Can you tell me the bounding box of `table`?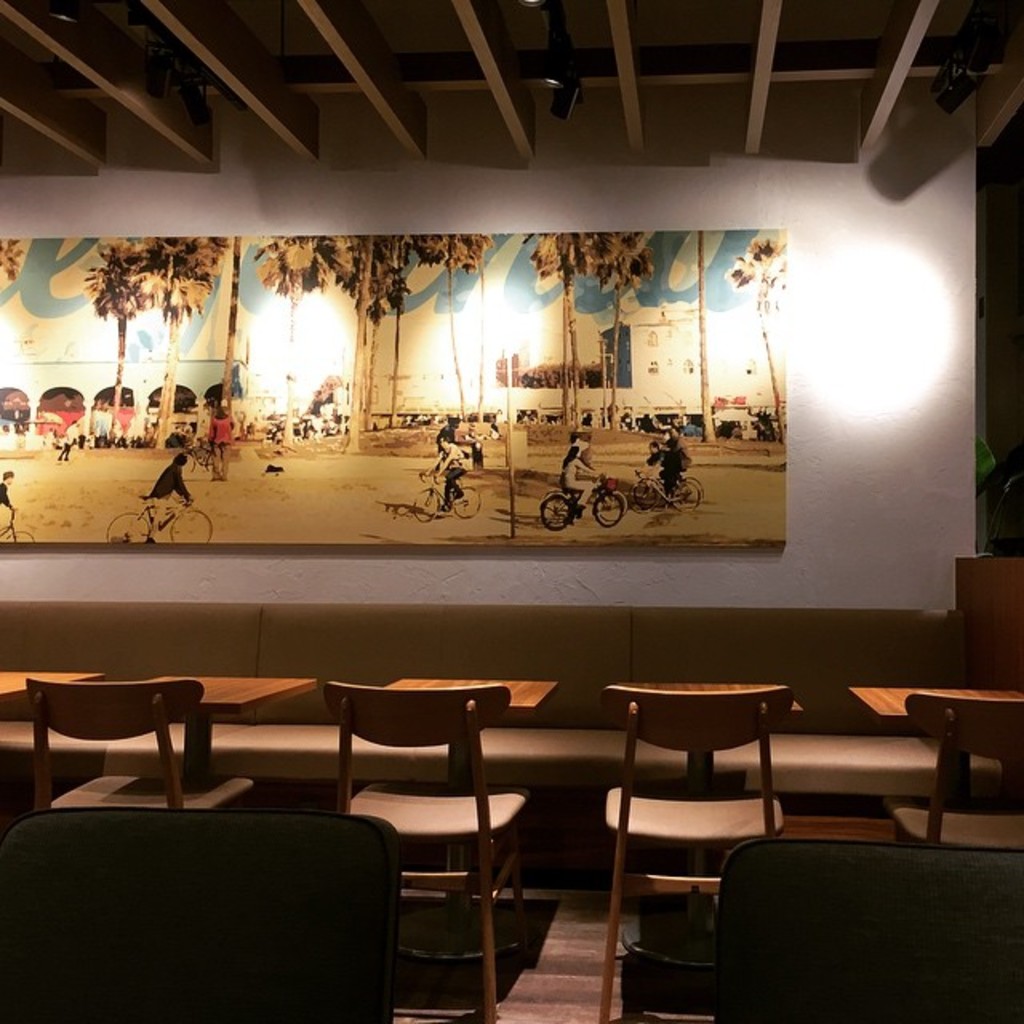
BBox(392, 685, 557, 970).
